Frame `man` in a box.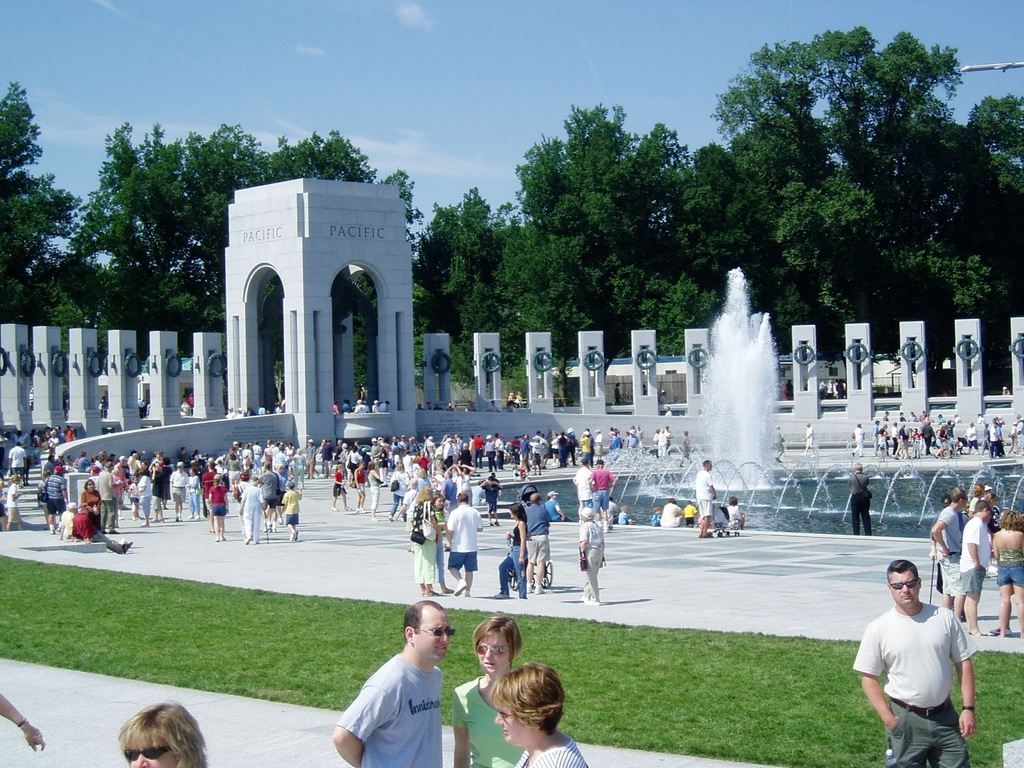
274/461/289/520.
